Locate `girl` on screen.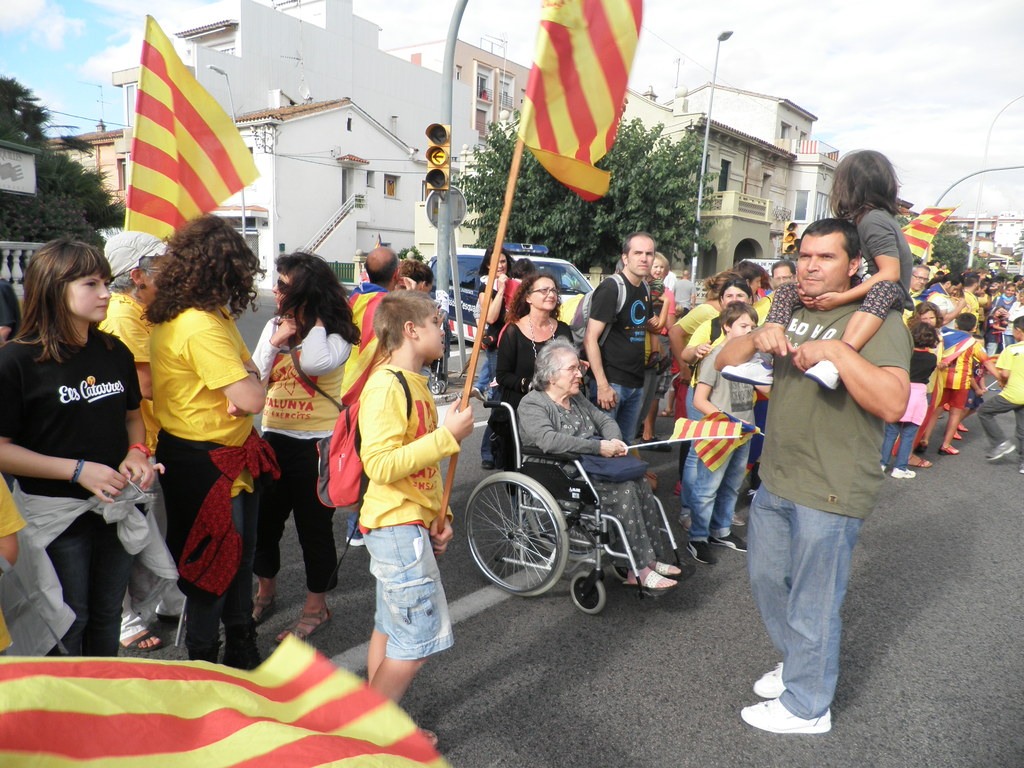
On screen at {"x1": 144, "y1": 218, "x2": 268, "y2": 675}.
